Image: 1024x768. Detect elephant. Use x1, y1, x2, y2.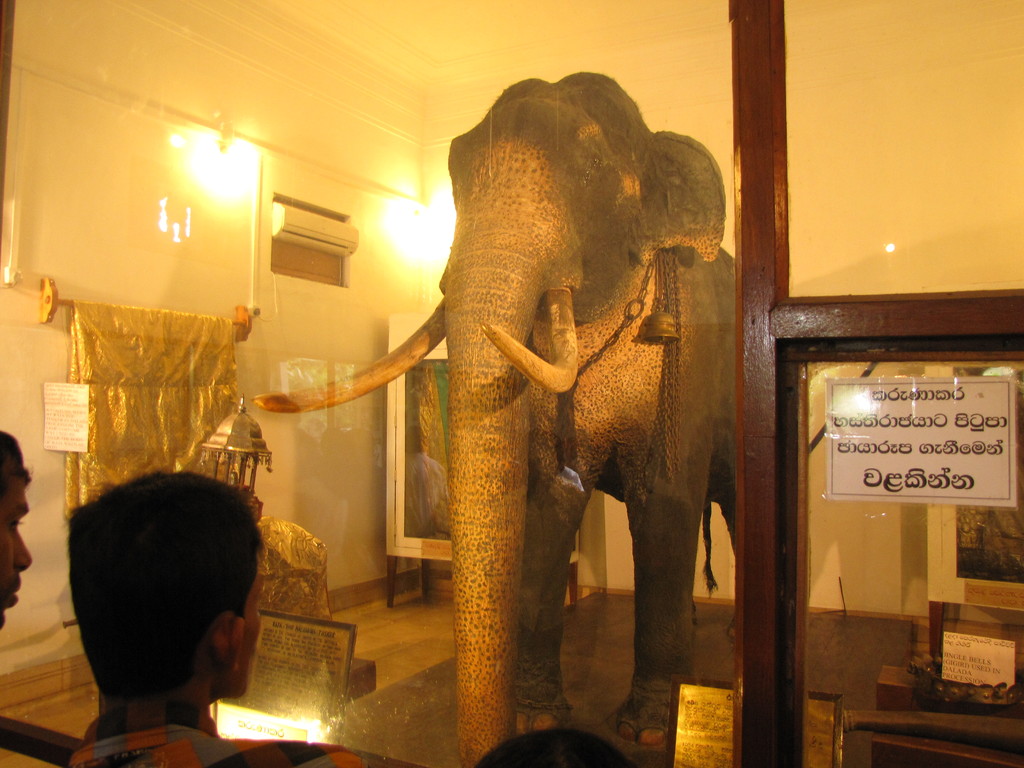
250, 71, 737, 767.
